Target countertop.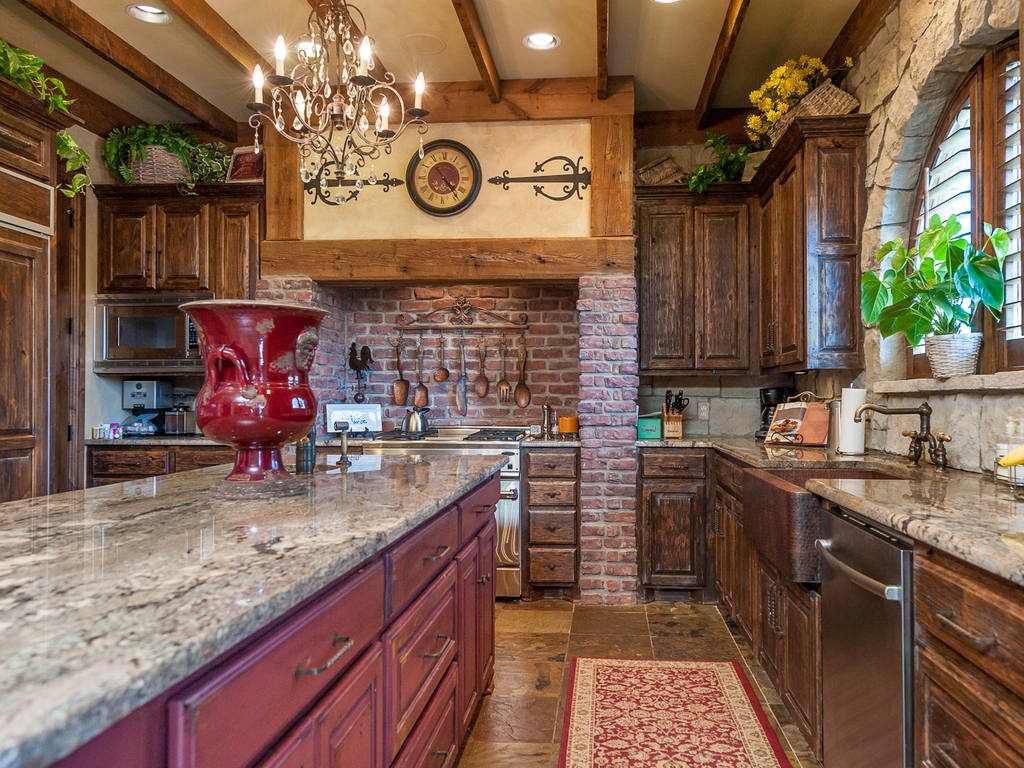
Target region: 631 431 1023 767.
